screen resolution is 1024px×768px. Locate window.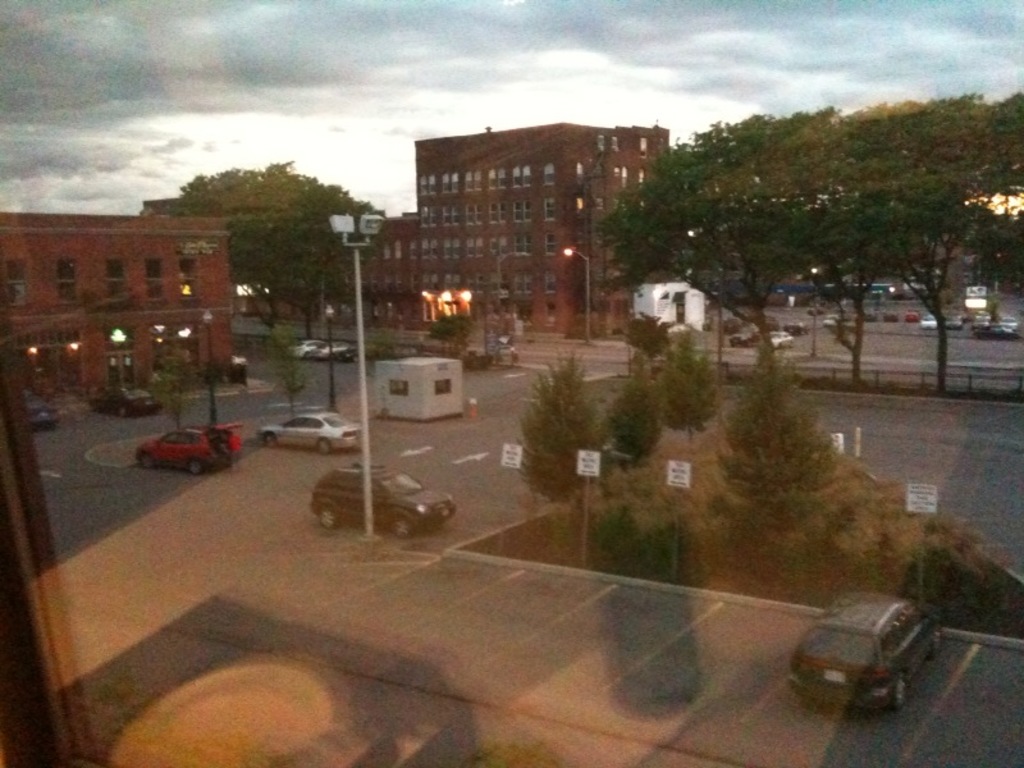
(465, 205, 477, 227).
